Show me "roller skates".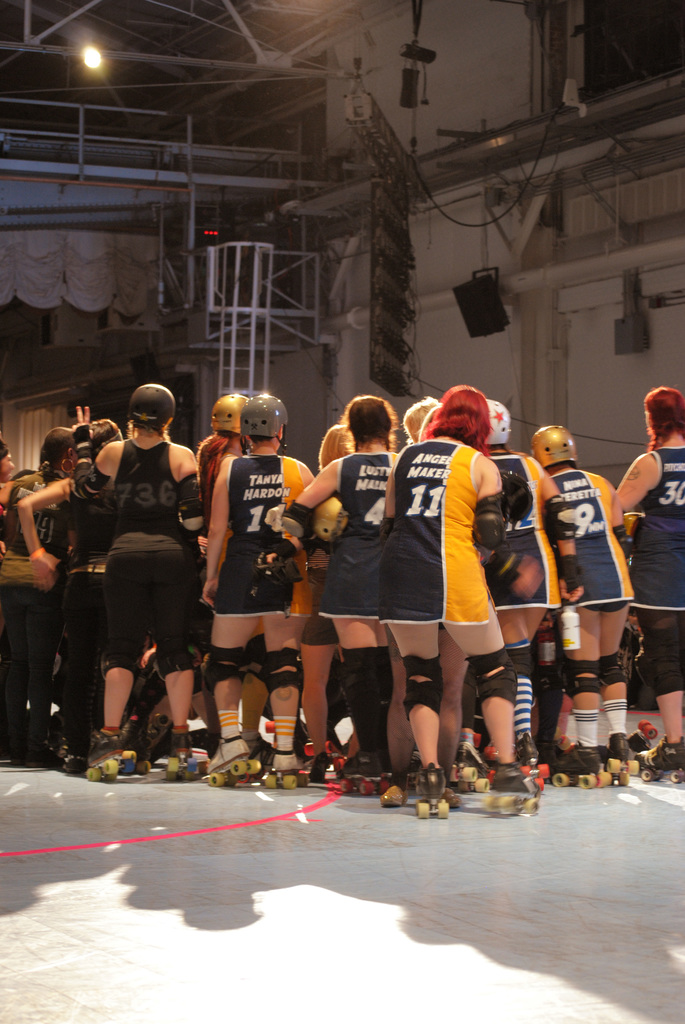
"roller skates" is here: BBox(414, 762, 450, 821).
